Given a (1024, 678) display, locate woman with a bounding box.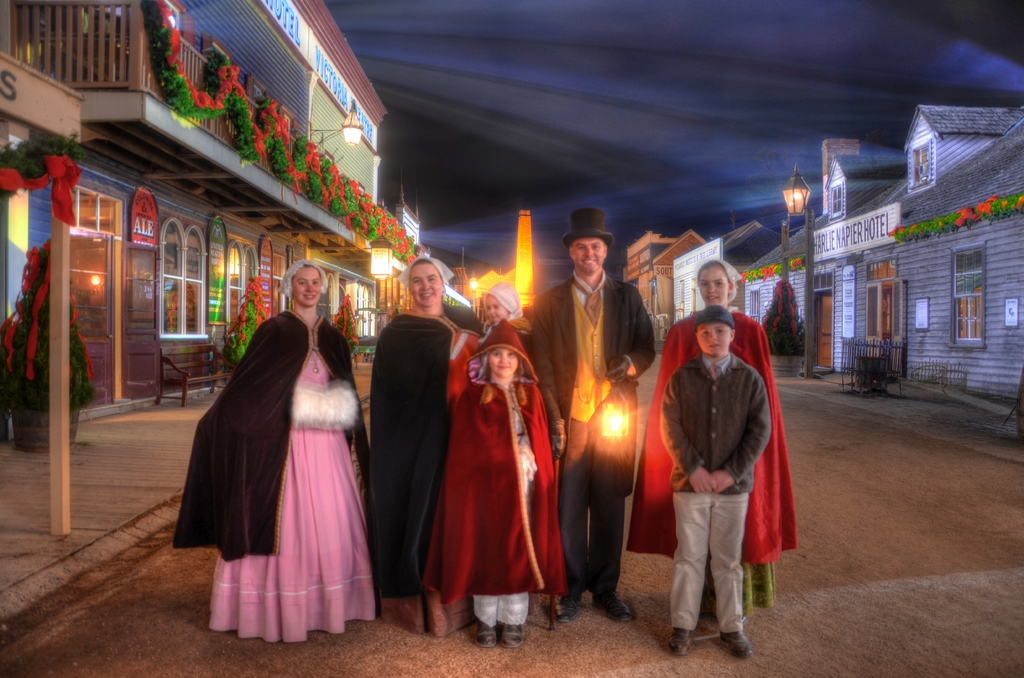
Located: rect(195, 292, 377, 643).
